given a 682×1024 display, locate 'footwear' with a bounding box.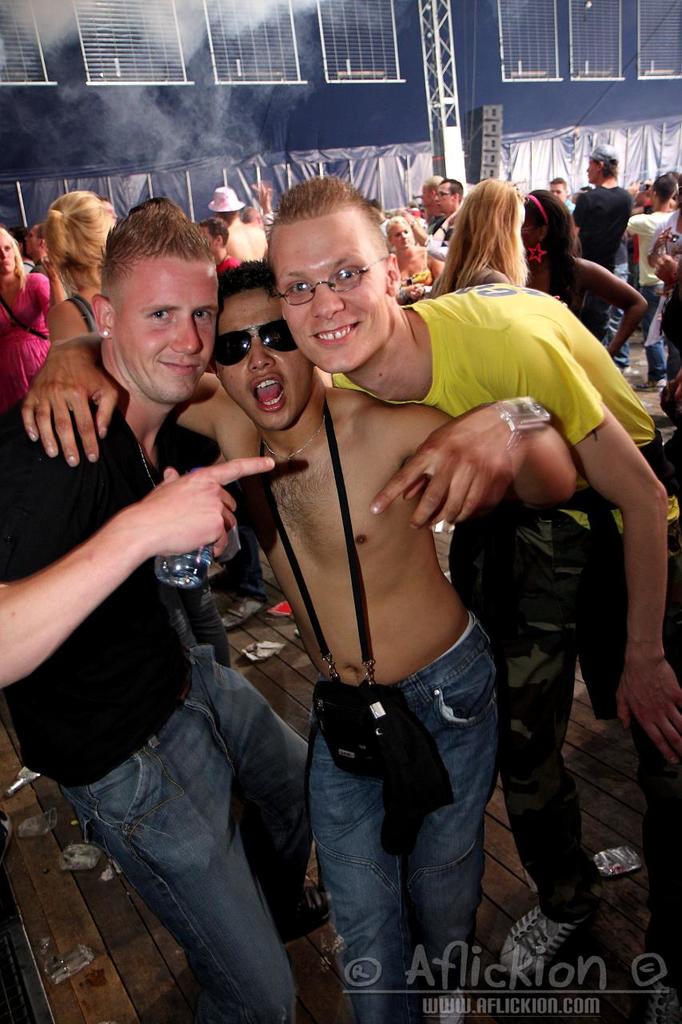
Located: <bbox>642, 968, 677, 1023</bbox>.
